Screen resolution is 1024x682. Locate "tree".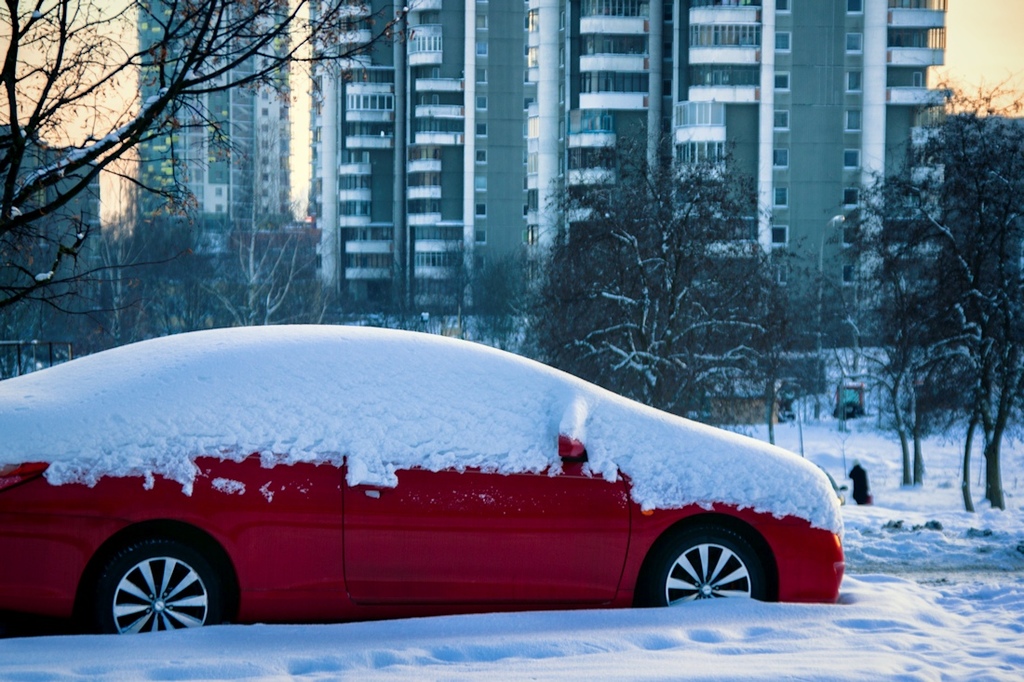
left=0, top=0, right=425, bottom=319.
